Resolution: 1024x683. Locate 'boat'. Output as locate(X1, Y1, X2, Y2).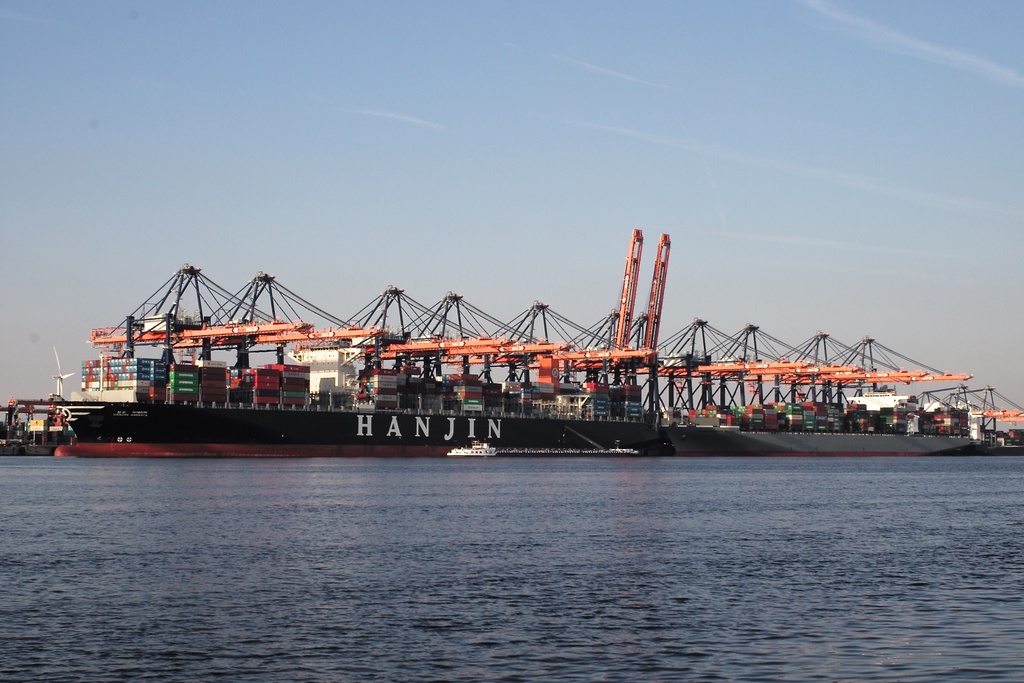
locate(446, 438, 497, 460).
